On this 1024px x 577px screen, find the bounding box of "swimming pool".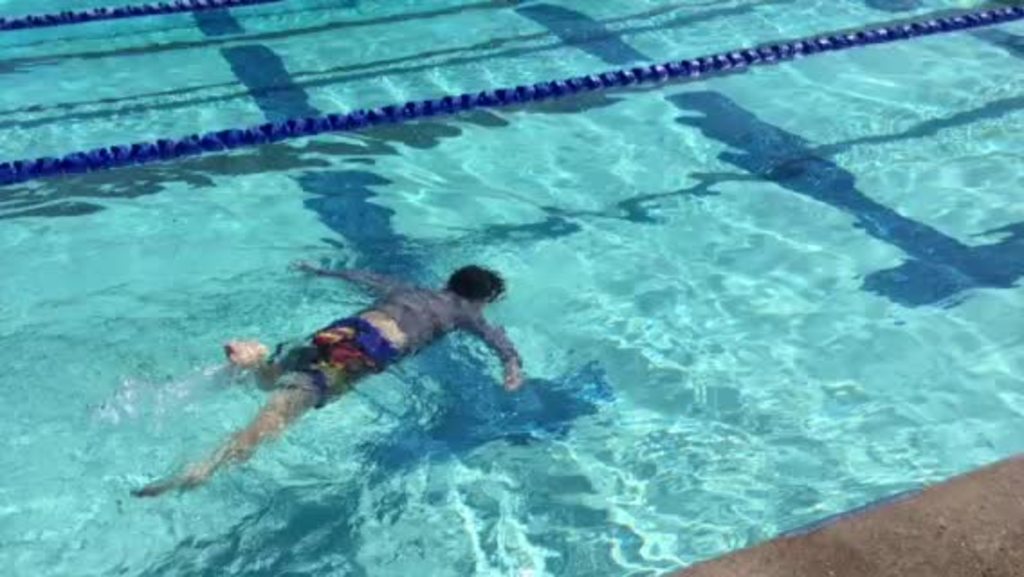
Bounding box: 20,0,1023,576.
